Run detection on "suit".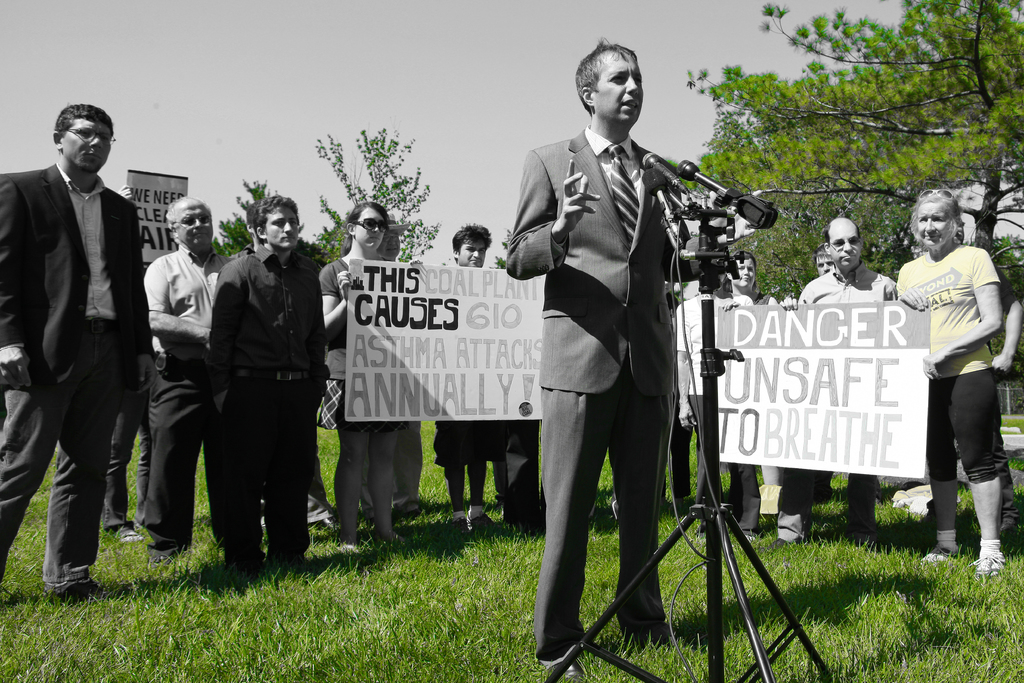
Result: crop(18, 92, 143, 604).
